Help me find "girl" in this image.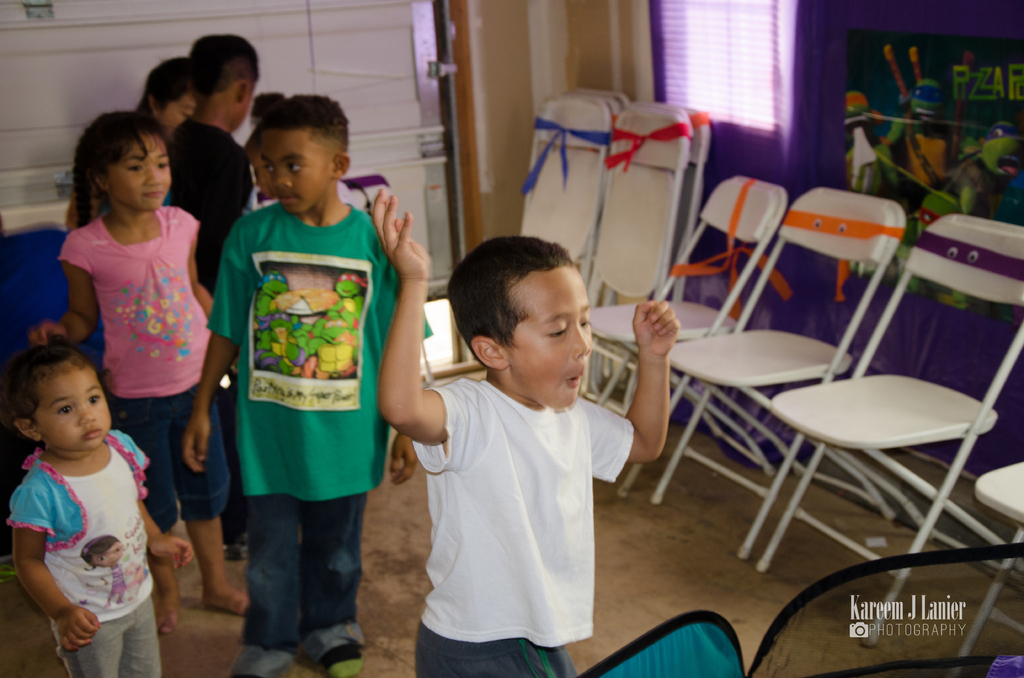
Found it: 4, 336, 193, 672.
